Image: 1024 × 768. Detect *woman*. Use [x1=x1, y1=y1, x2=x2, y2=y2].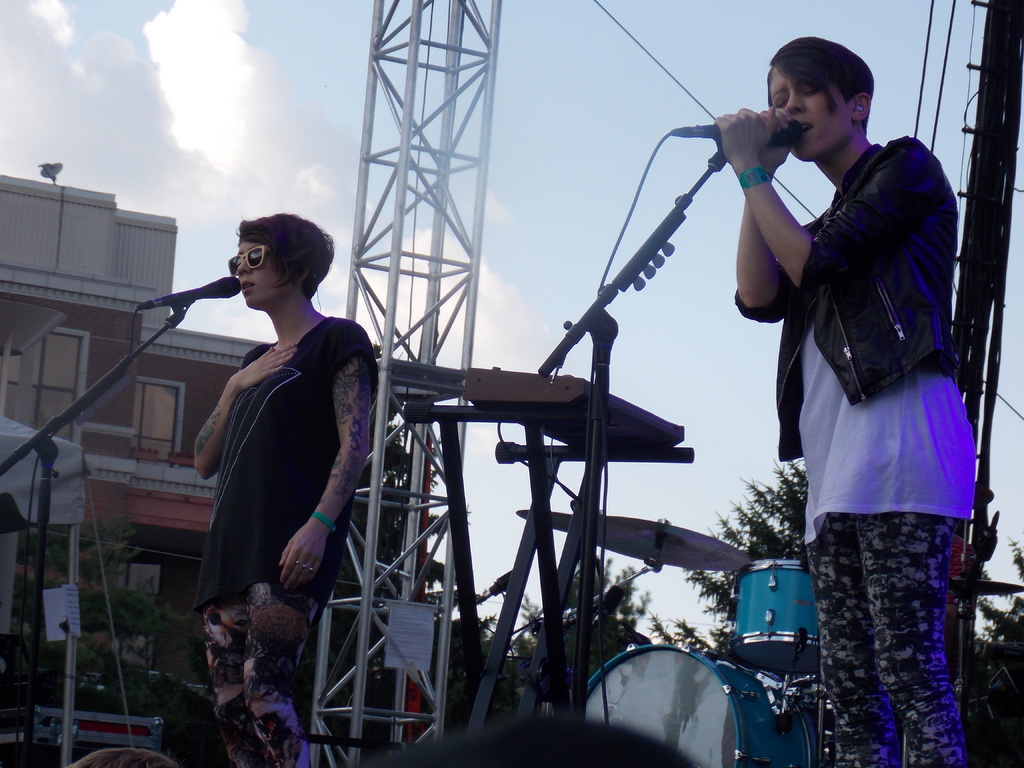
[x1=714, y1=33, x2=982, y2=767].
